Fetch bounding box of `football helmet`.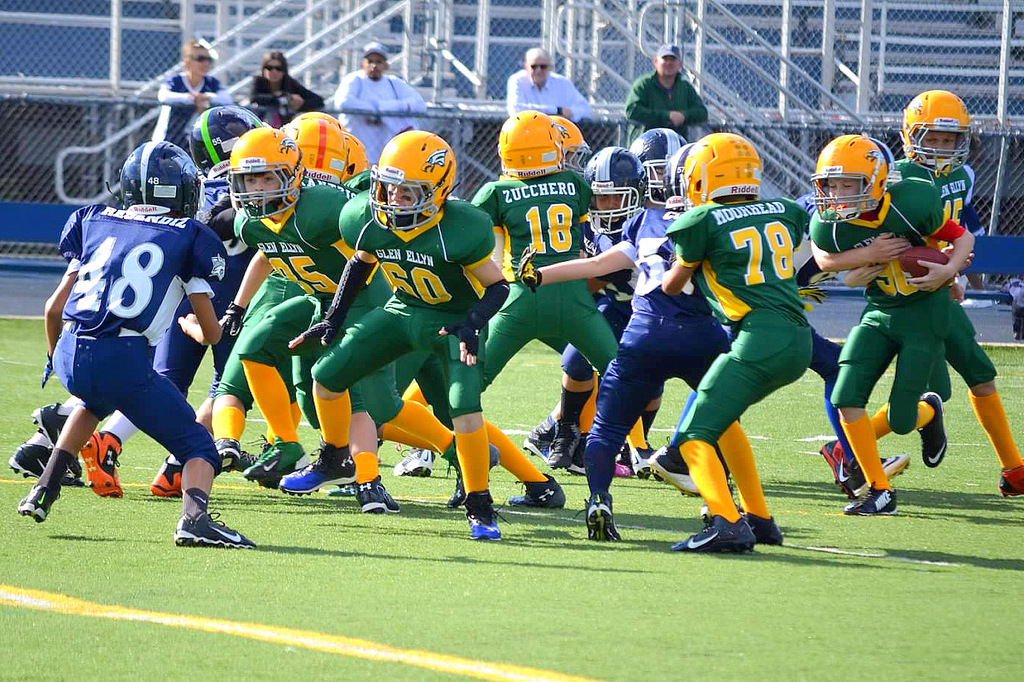
Bbox: {"left": 496, "top": 108, "right": 558, "bottom": 184}.
